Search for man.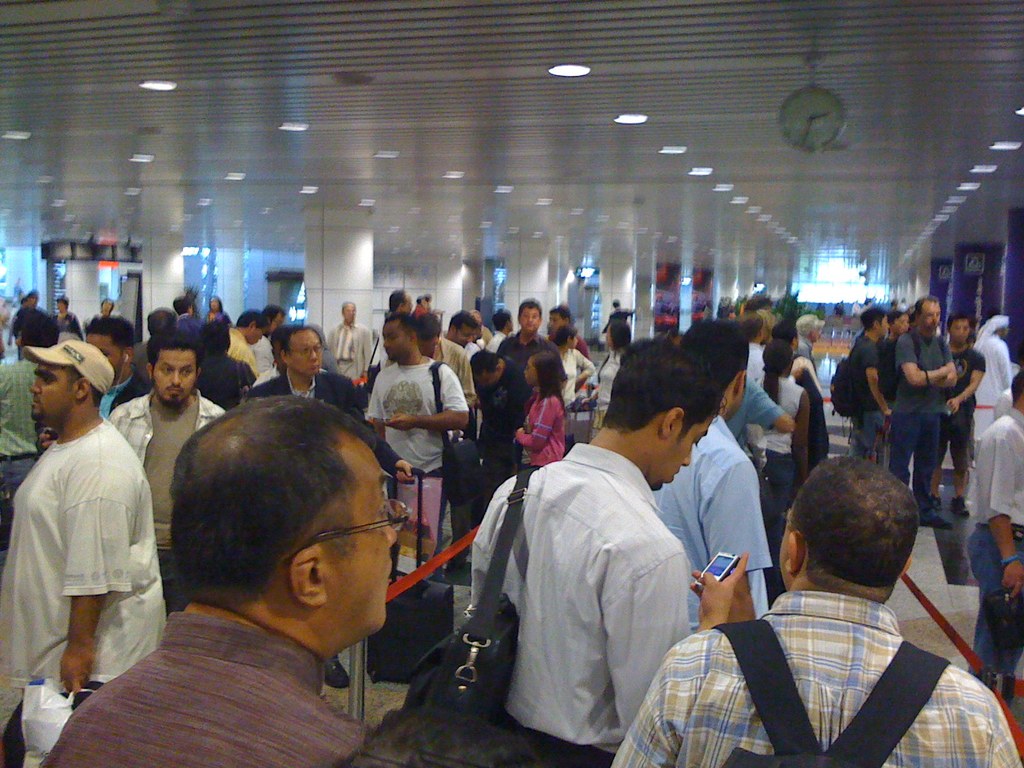
Found at detection(36, 397, 412, 767).
